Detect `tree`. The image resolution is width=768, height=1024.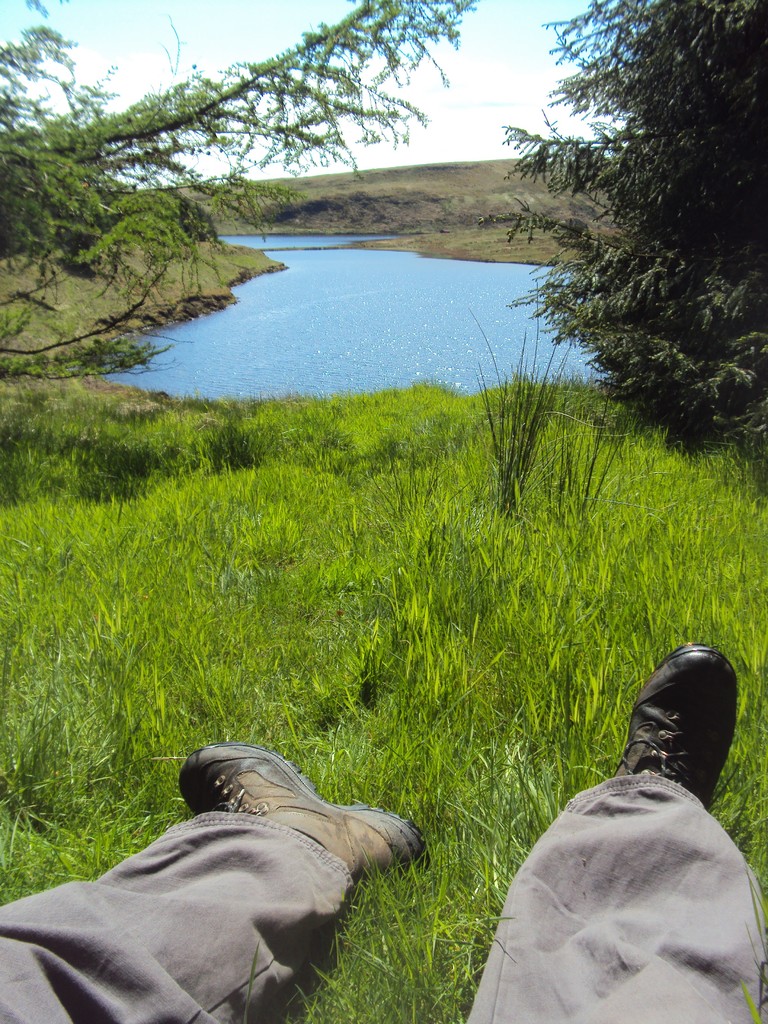
left=505, top=1, right=767, bottom=474.
